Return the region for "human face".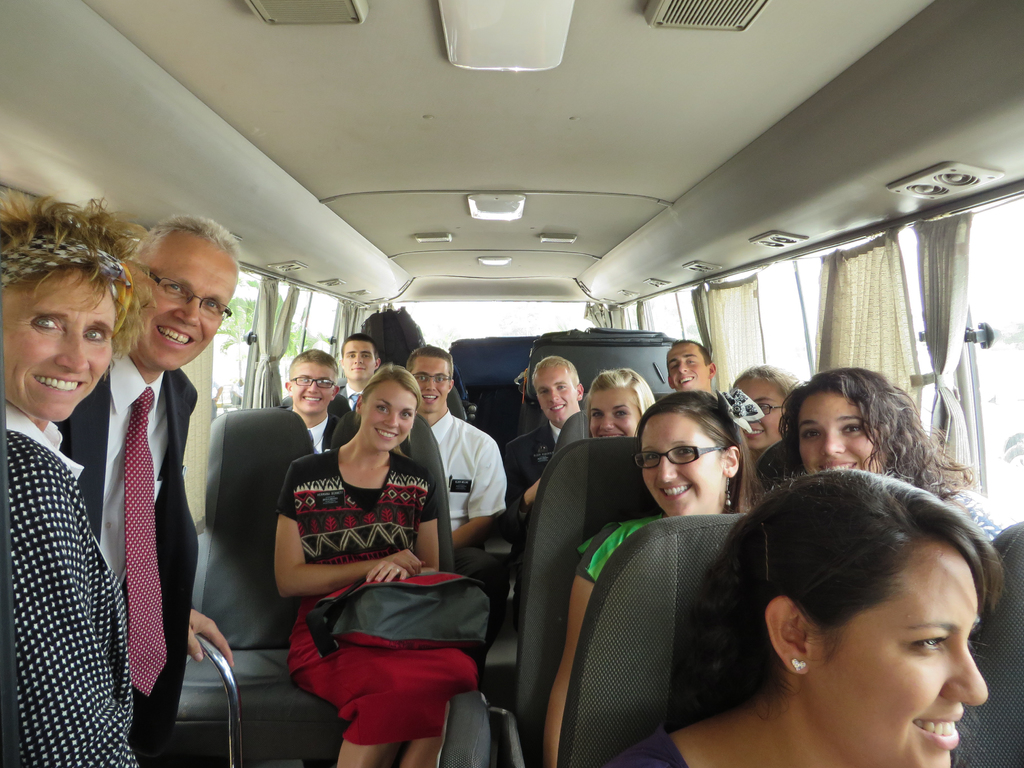
bbox=[133, 234, 239, 374].
